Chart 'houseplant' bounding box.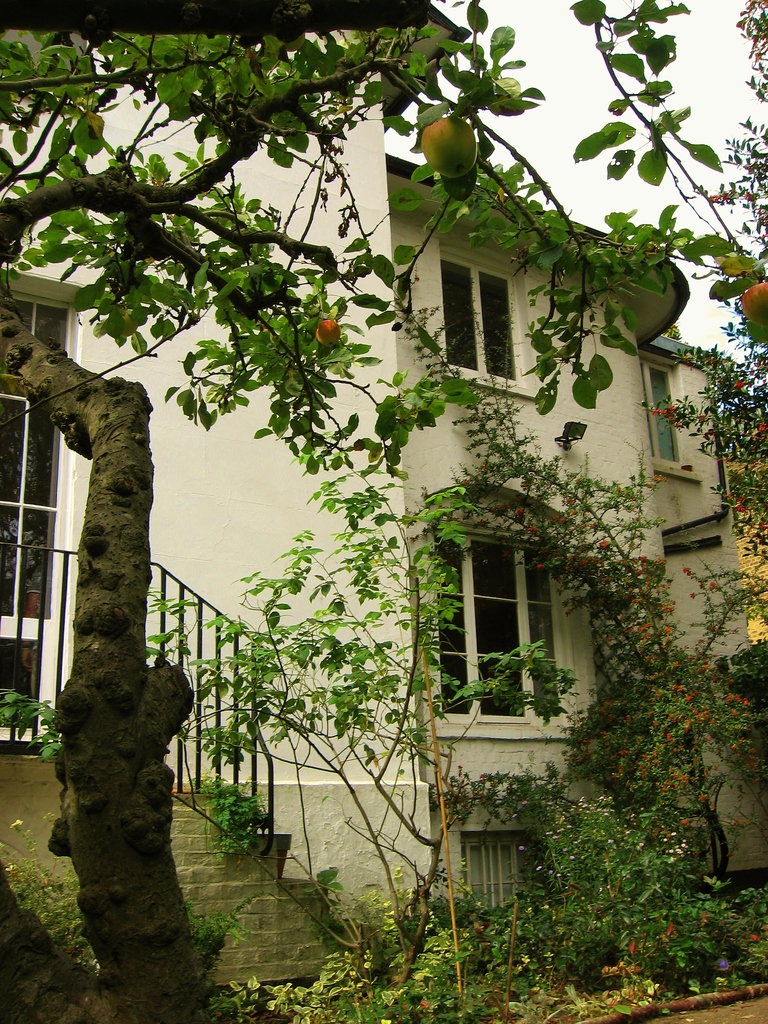
Charted: 0,510,46,617.
